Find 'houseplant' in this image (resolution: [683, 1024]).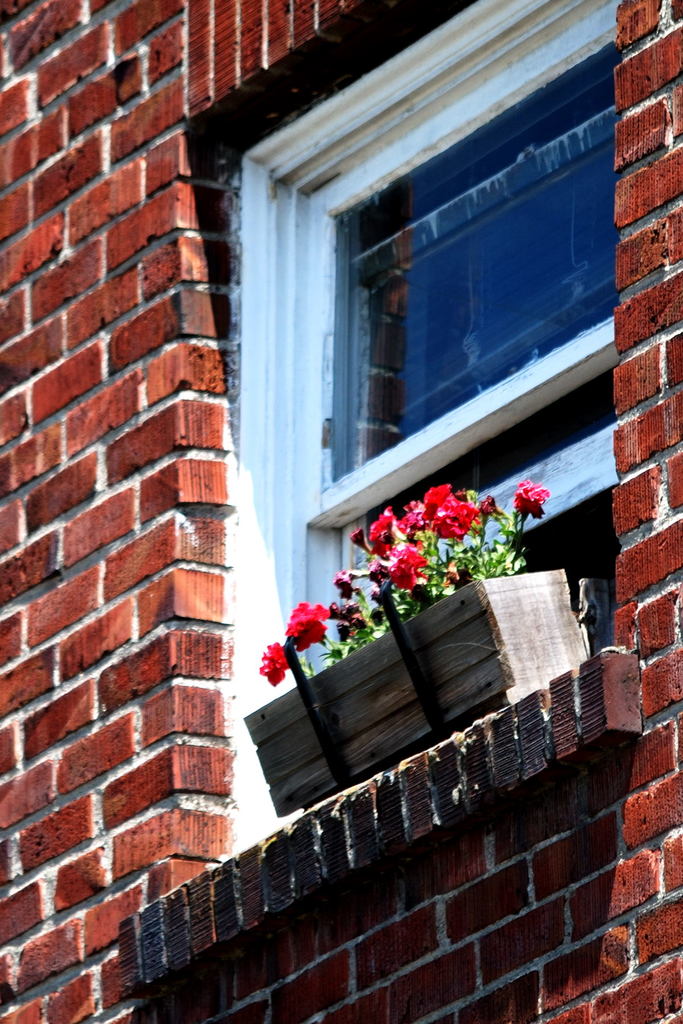
244 471 600 826.
